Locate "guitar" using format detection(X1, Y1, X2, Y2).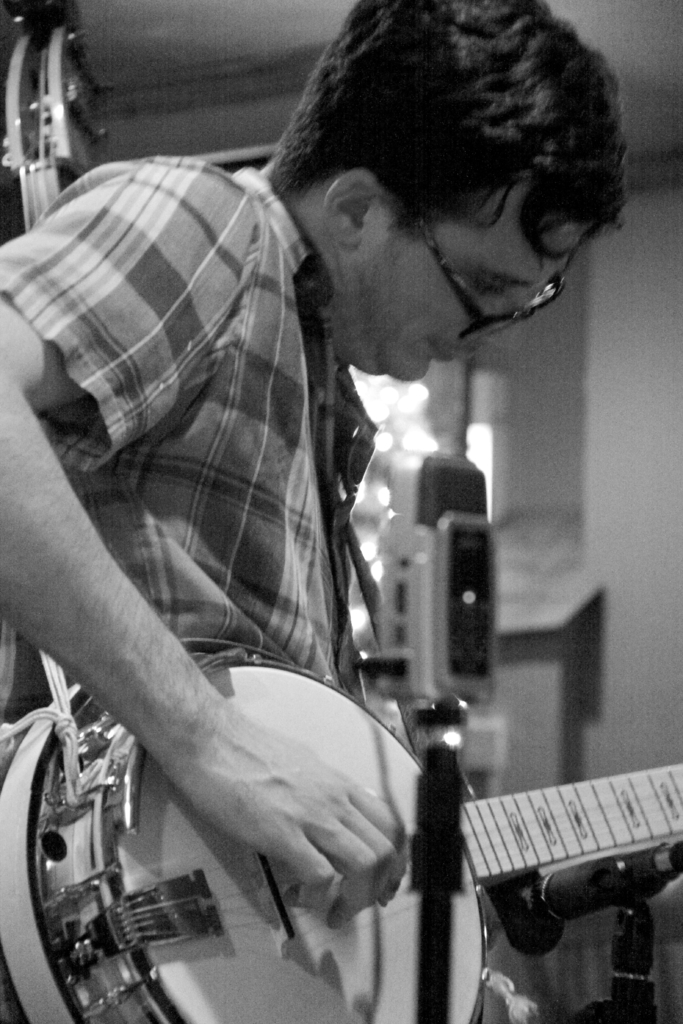
detection(0, 631, 682, 1023).
